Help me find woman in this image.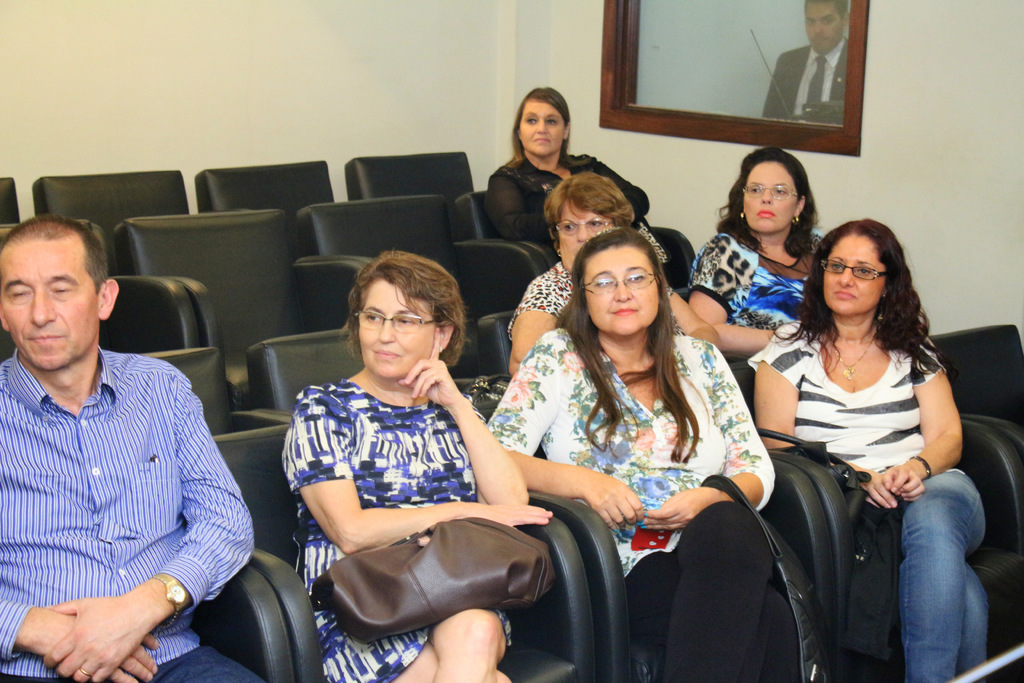
Found it: Rect(279, 243, 555, 682).
